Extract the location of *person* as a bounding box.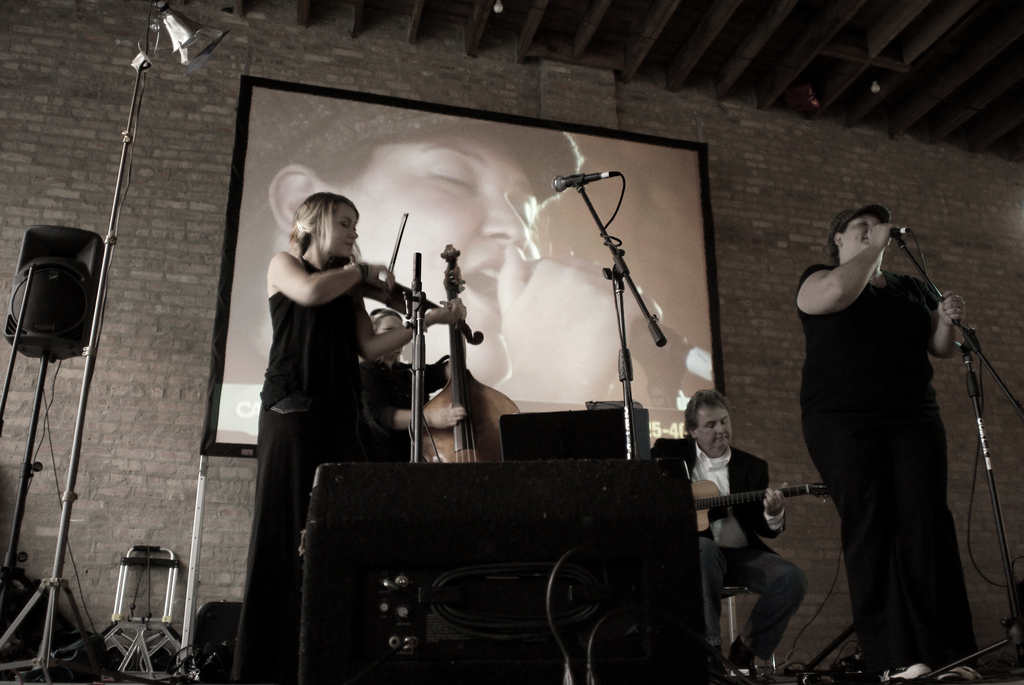
bbox(229, 190, 470, 684).
